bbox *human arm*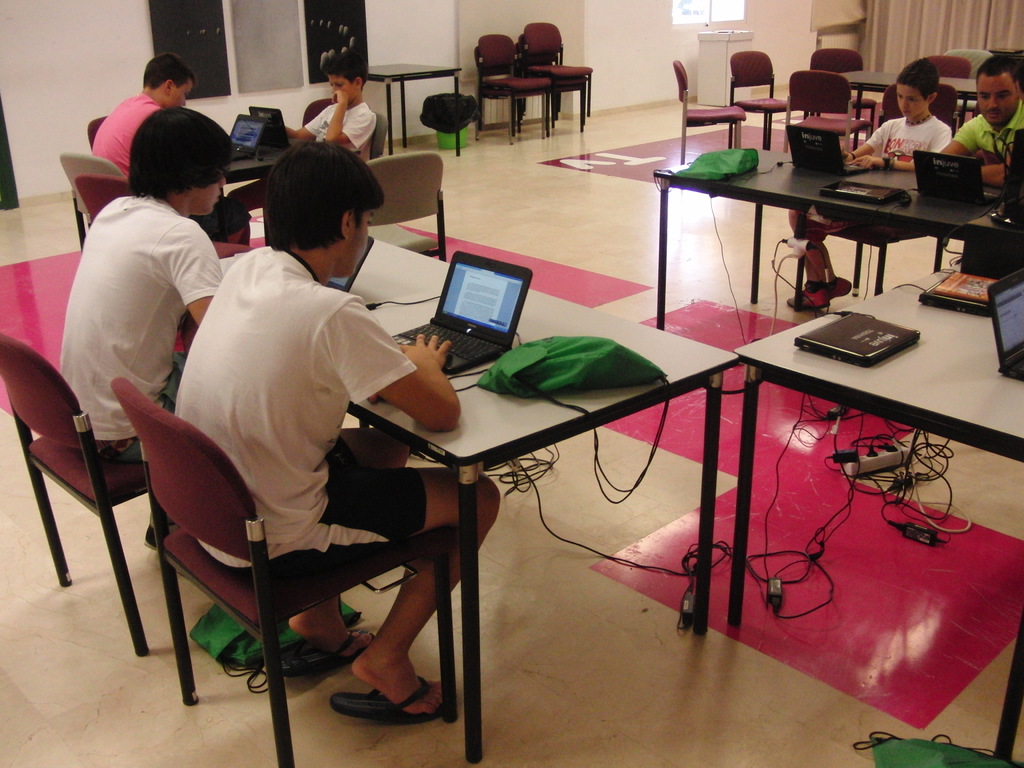
<box>367,395,381,406</box>
